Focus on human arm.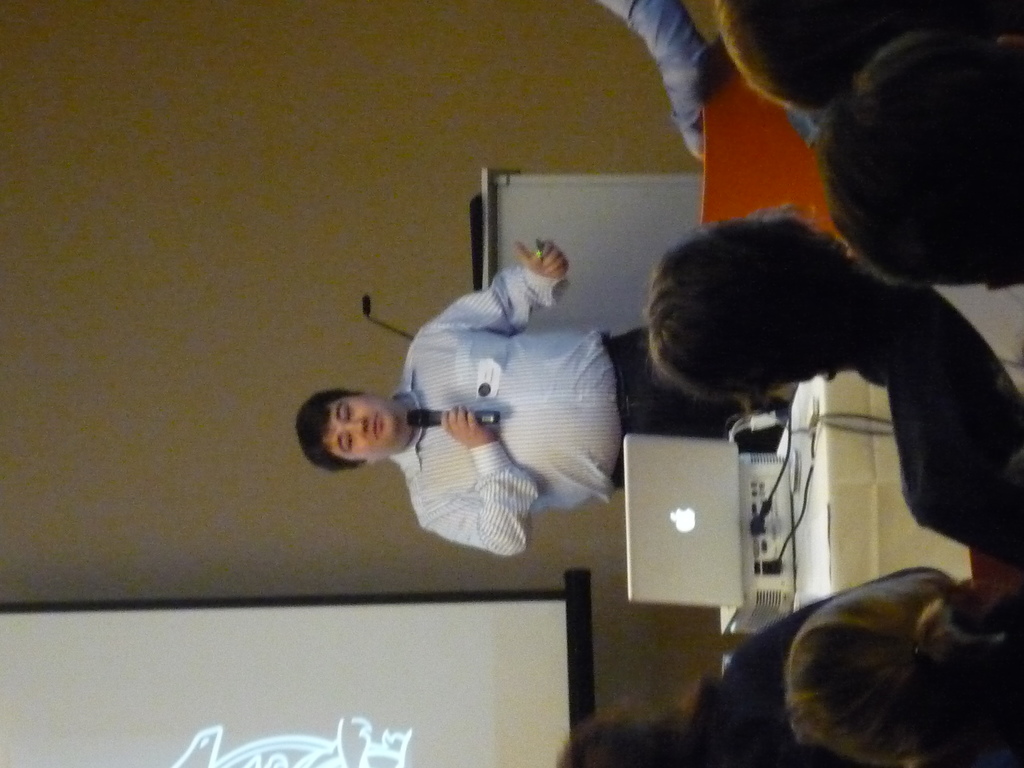
Focused at 597 1 710 156.
